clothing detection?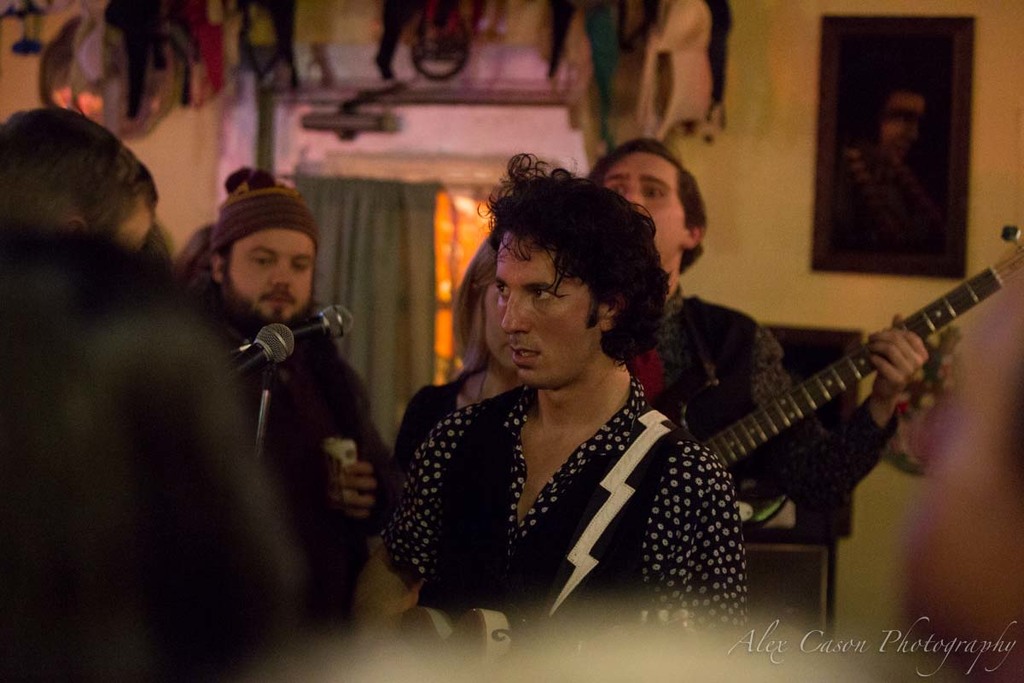
{"left": 629, "top": 283, "right": 896, "bottom": 519}
